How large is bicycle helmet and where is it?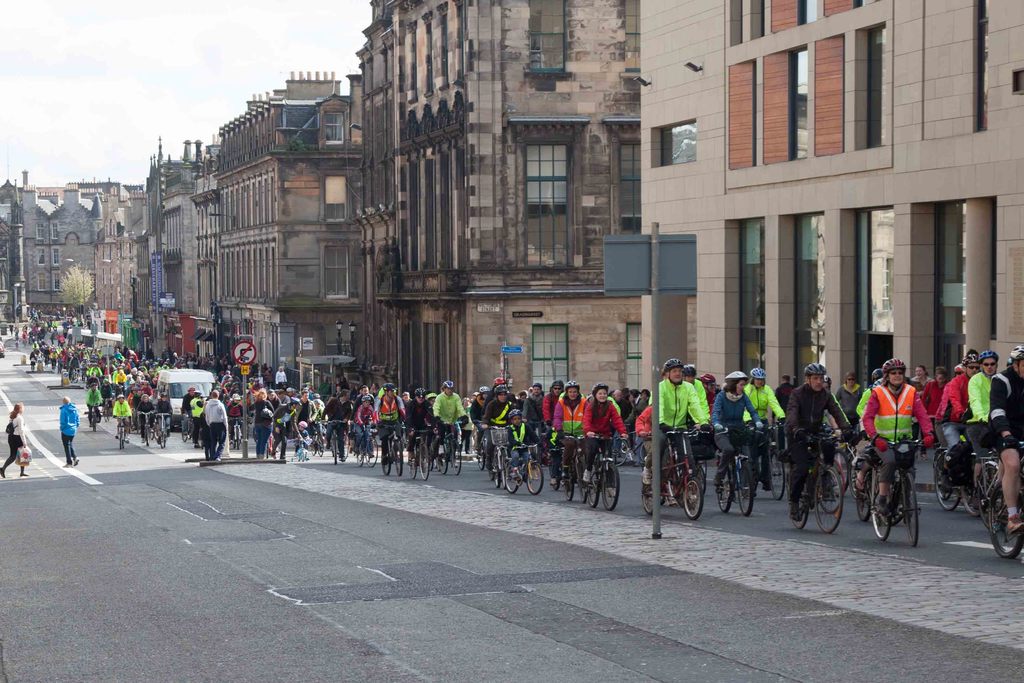
Bounding box: x1=750 y1=365 x2=766 y2=379.
